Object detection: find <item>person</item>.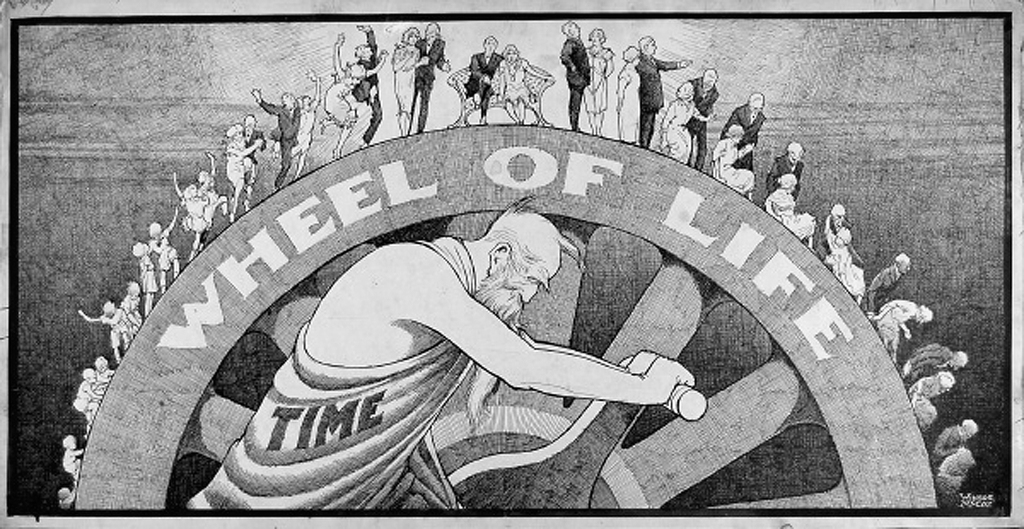
bbox=[495, 47, 545, 117].
